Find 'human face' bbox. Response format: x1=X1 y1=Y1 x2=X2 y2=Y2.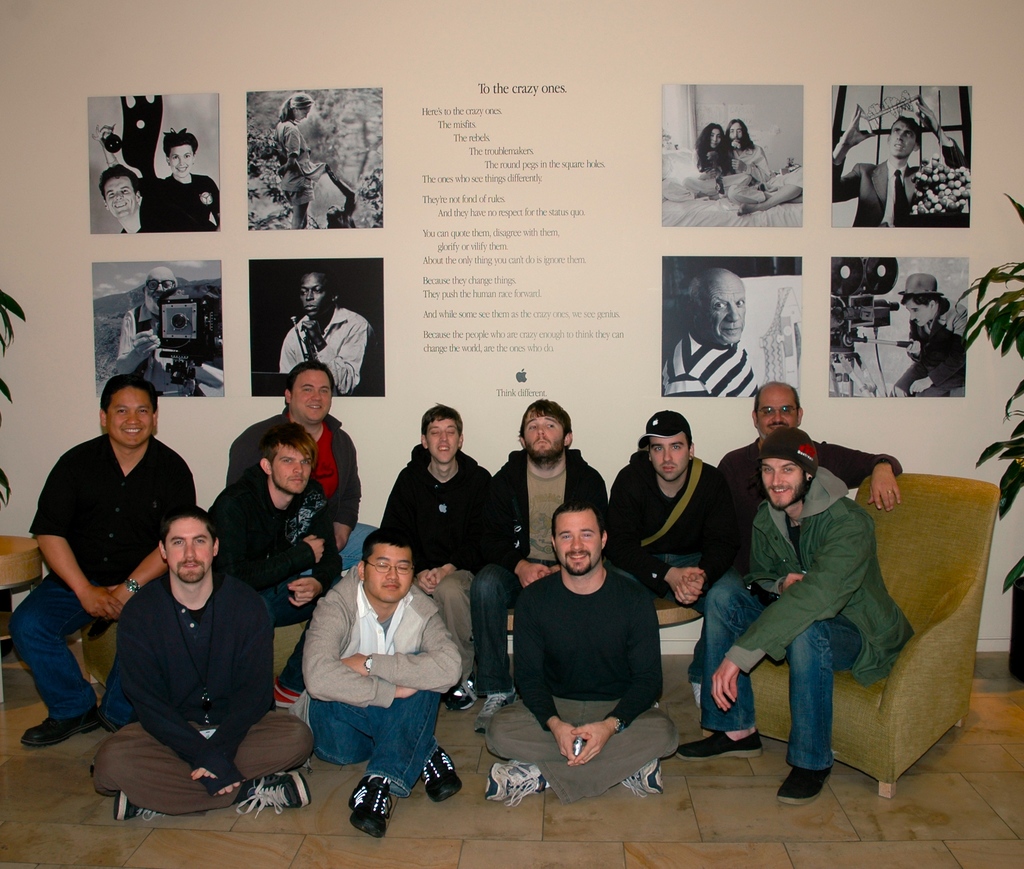
x1=145 y1=270 x2=177 y2=310.
